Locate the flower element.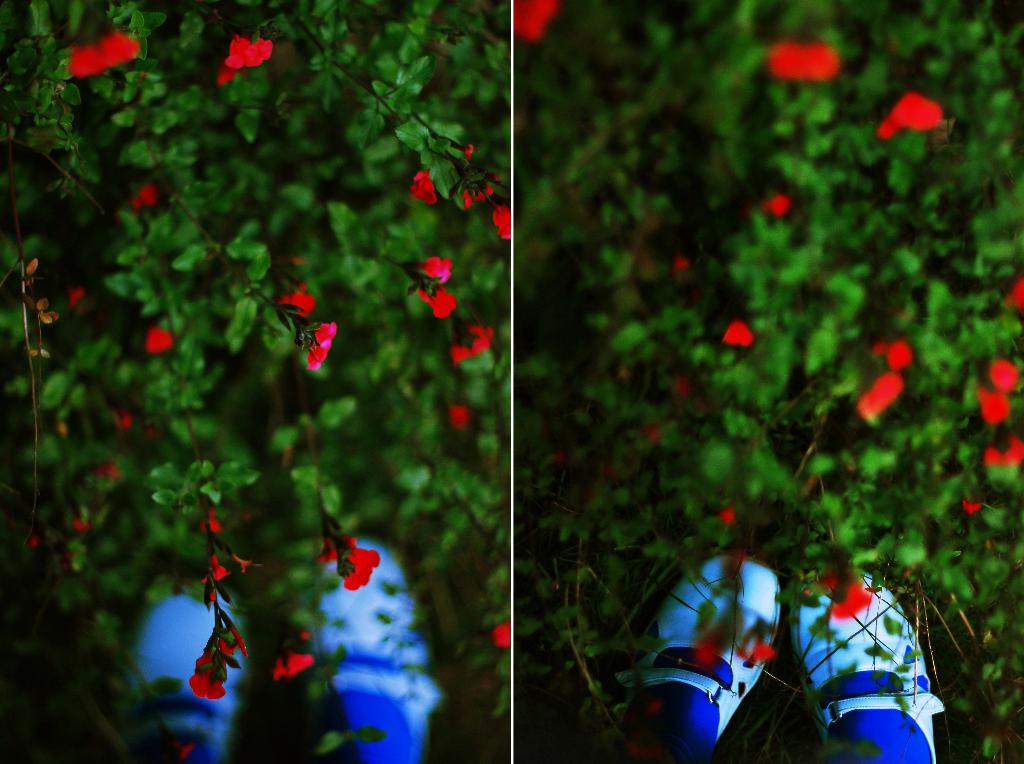
Element bbox: 984,434,1023,466.
